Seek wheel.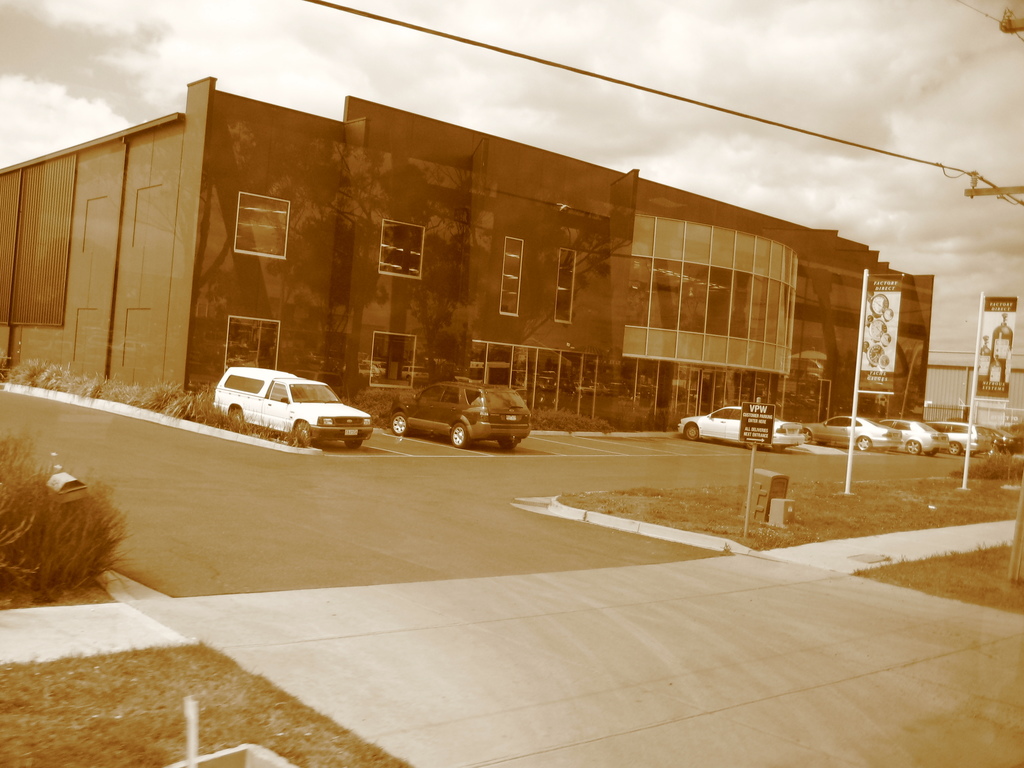
bbox(451, 424, 468, 447).
